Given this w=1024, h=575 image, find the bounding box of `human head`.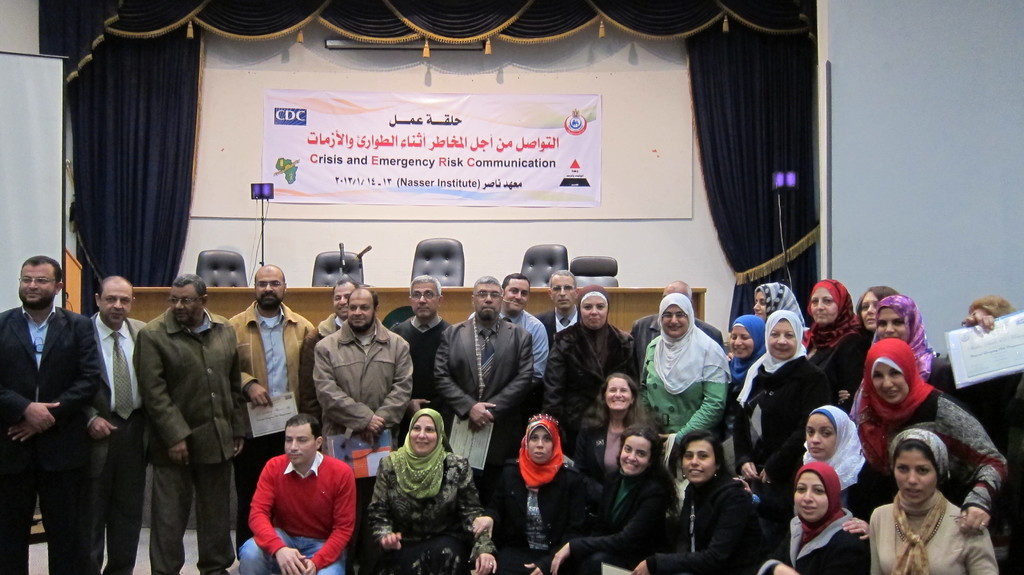
bbox=(809, 277, 856, 324).
